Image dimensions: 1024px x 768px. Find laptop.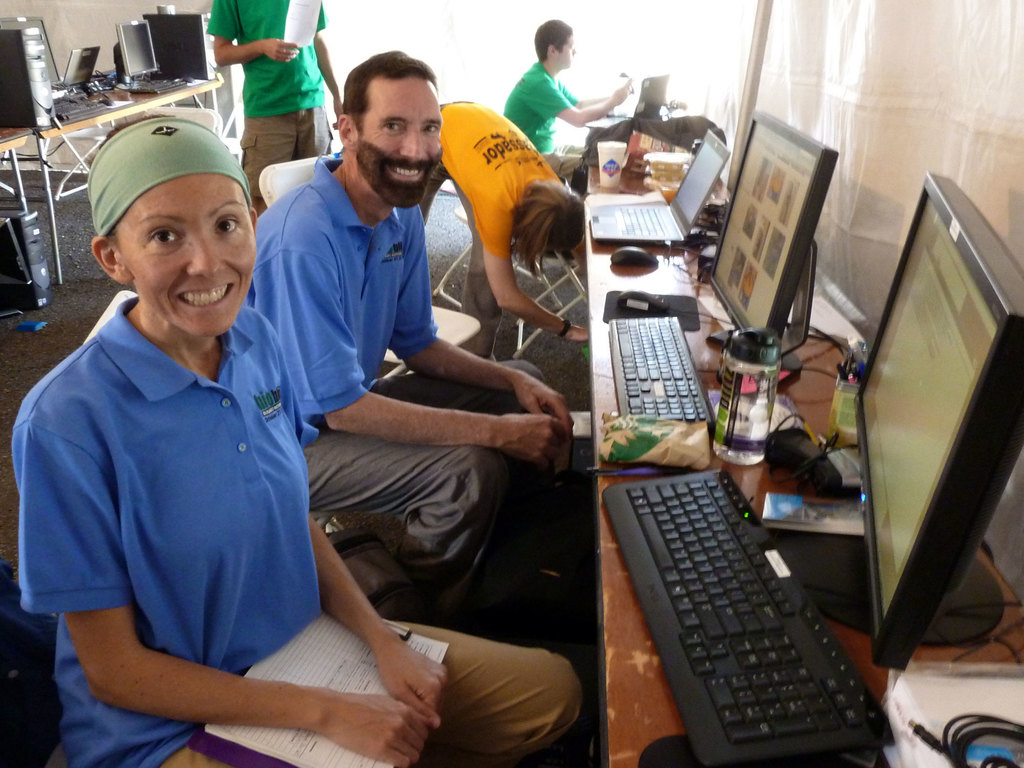
bbox=[63, 47, 99, 86].
